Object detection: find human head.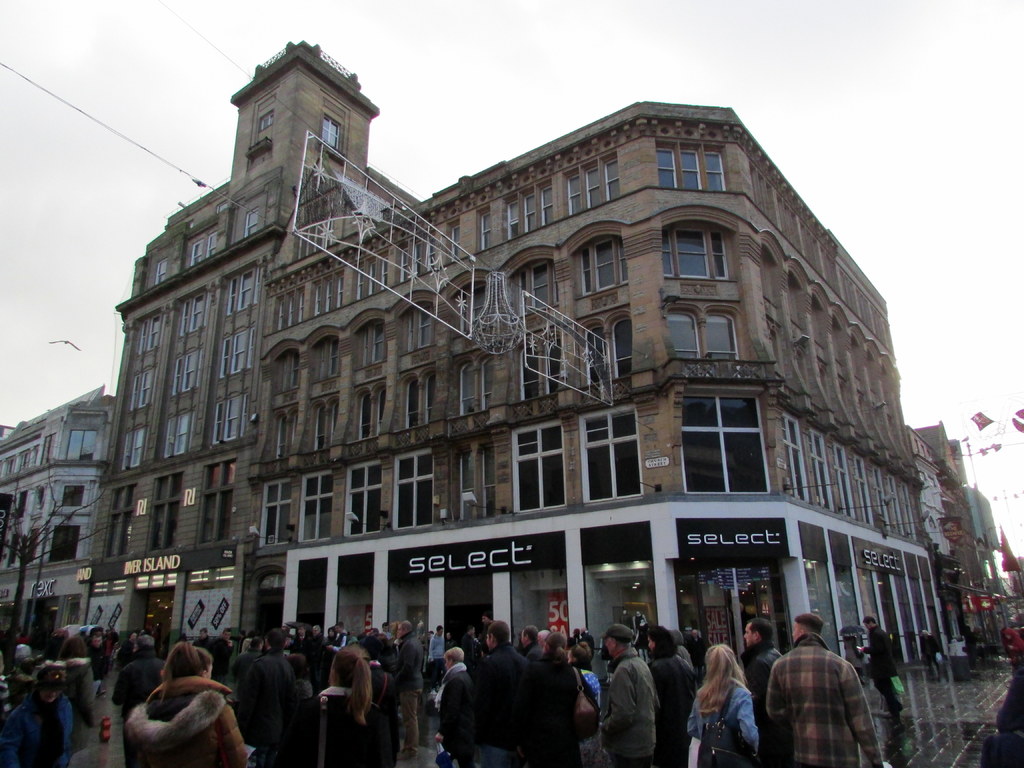
[543,628,570,655].
